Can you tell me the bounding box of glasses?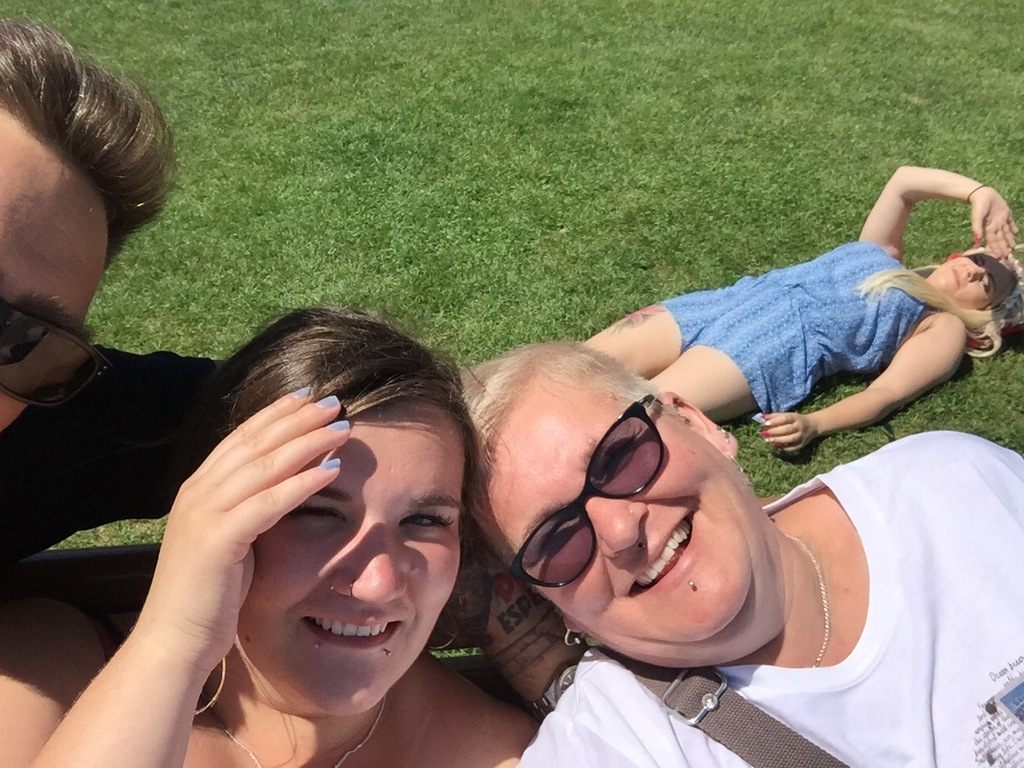
bbox(509, 395, 666, 586).
